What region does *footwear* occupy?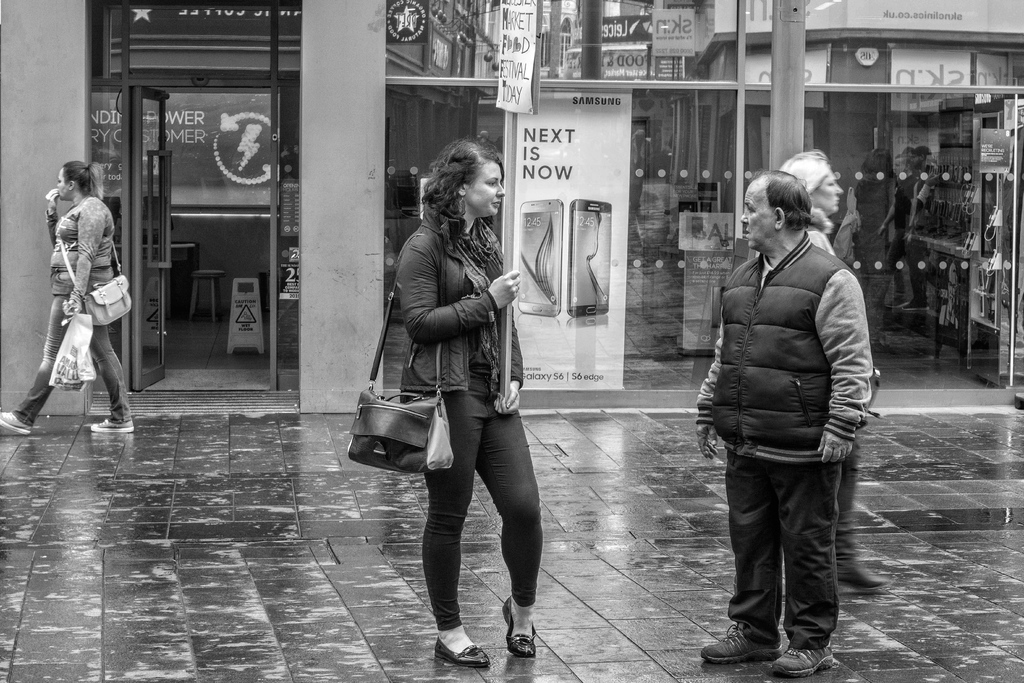
500/597/540/657.
